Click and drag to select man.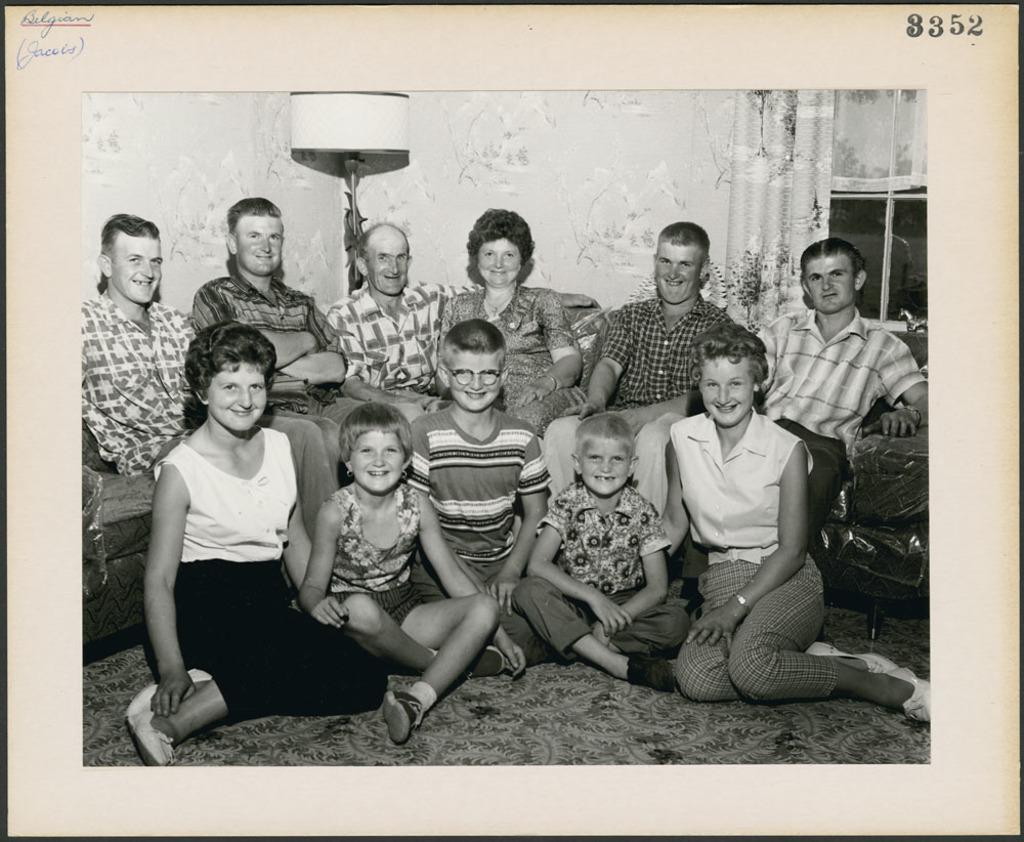
Selection: locate(728, 239, 924, 537).
